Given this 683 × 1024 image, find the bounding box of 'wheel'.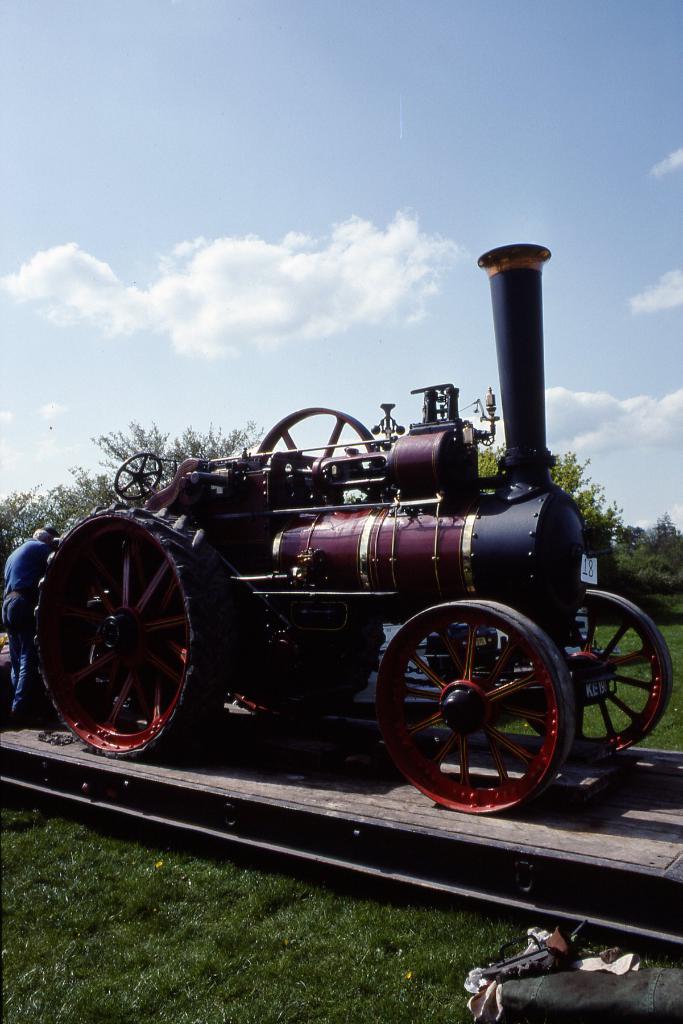
region(113, 450, 162, 511).
